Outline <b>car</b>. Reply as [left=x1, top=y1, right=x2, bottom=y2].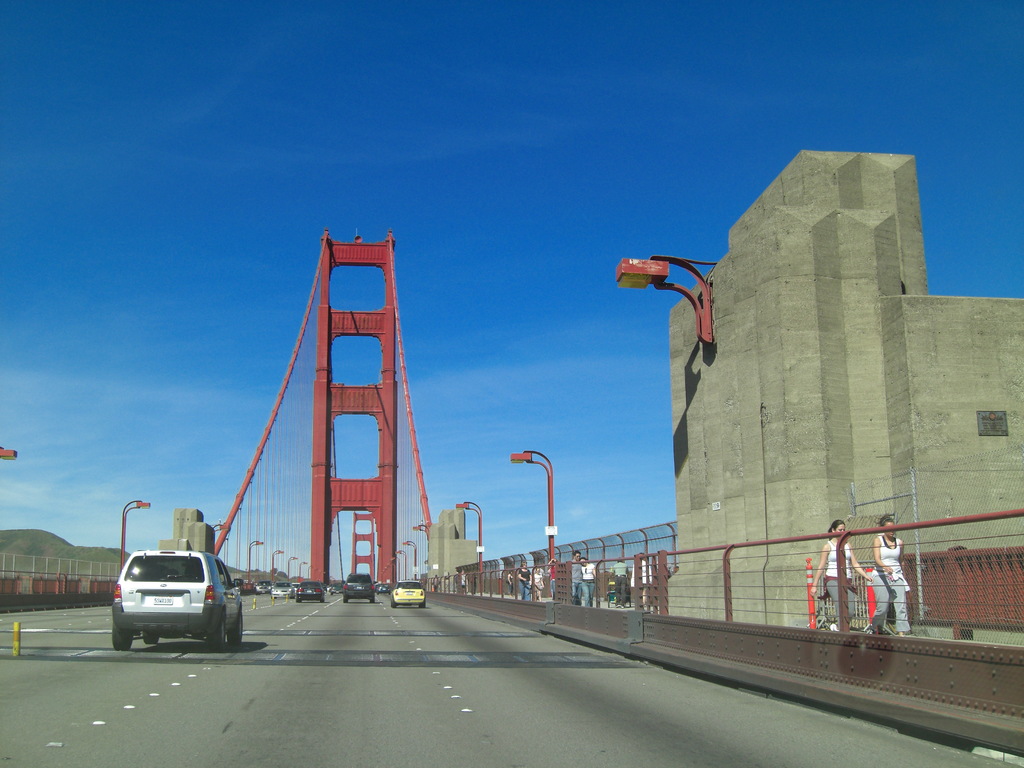
[left=298, top=582, right=324, bottom=600].
